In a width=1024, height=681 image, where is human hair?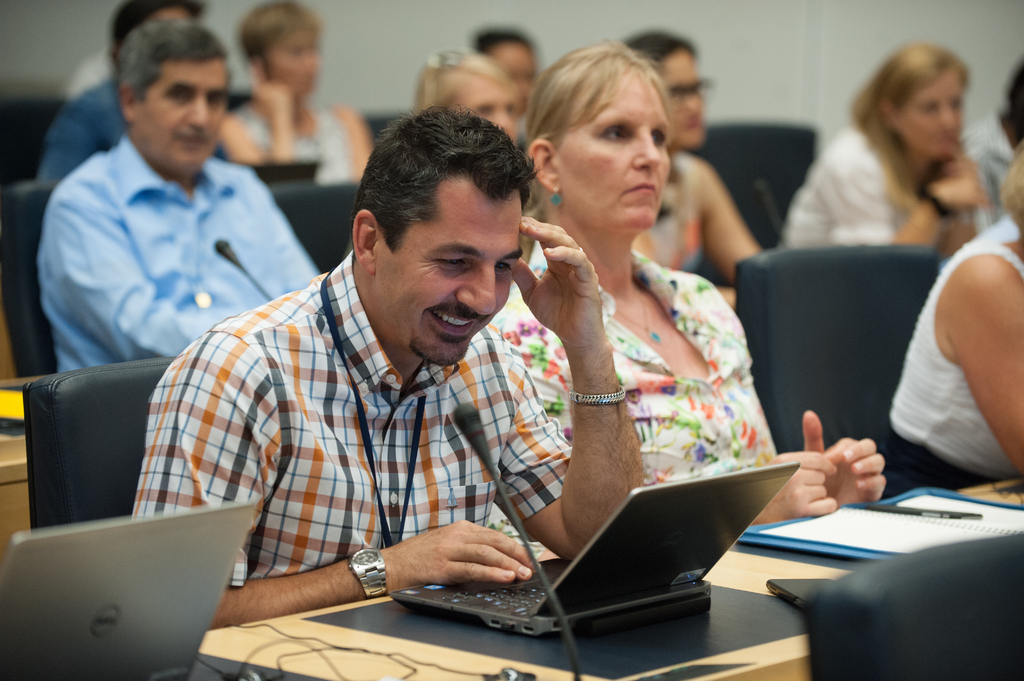
<region>998, 56, 1023, 143</region>.
